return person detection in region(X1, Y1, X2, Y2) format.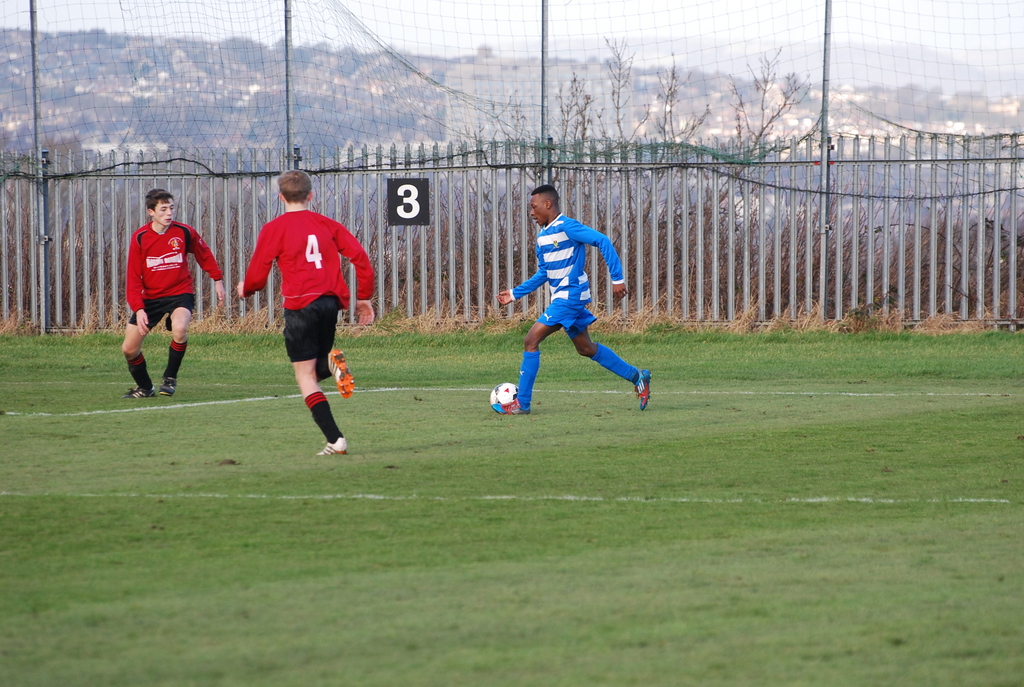
region(119, 187, 227, 399).
